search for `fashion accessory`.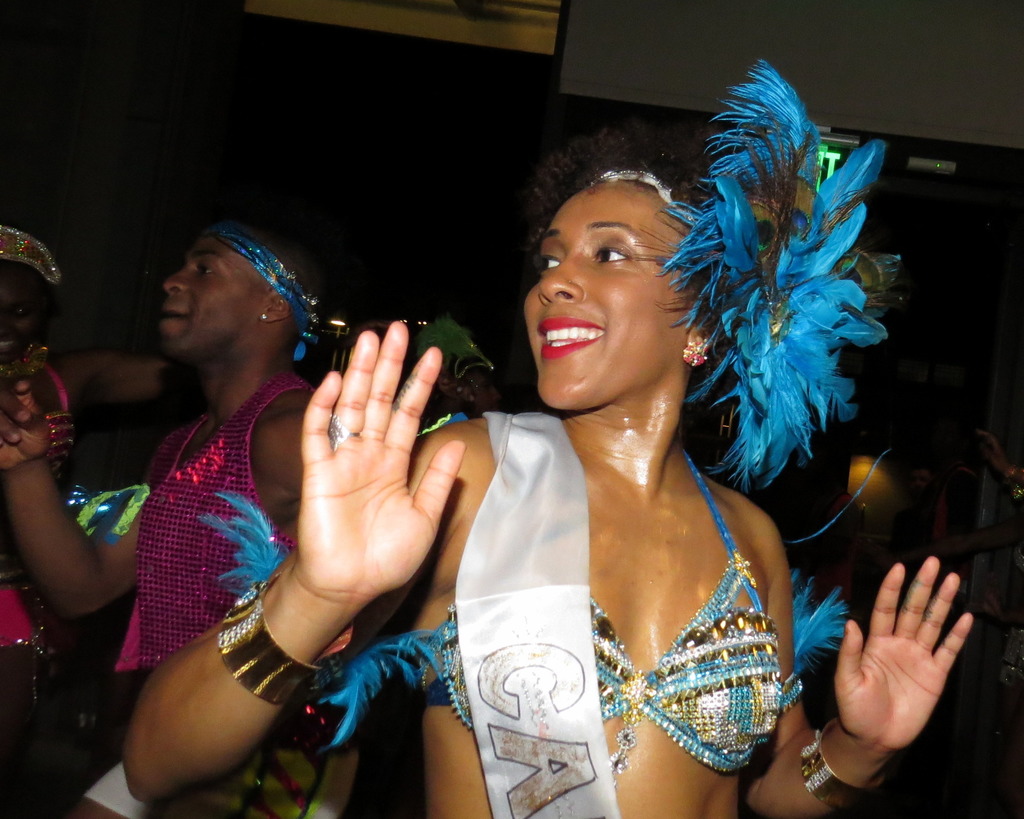
Found at <box>259,309,269,323</box>.
